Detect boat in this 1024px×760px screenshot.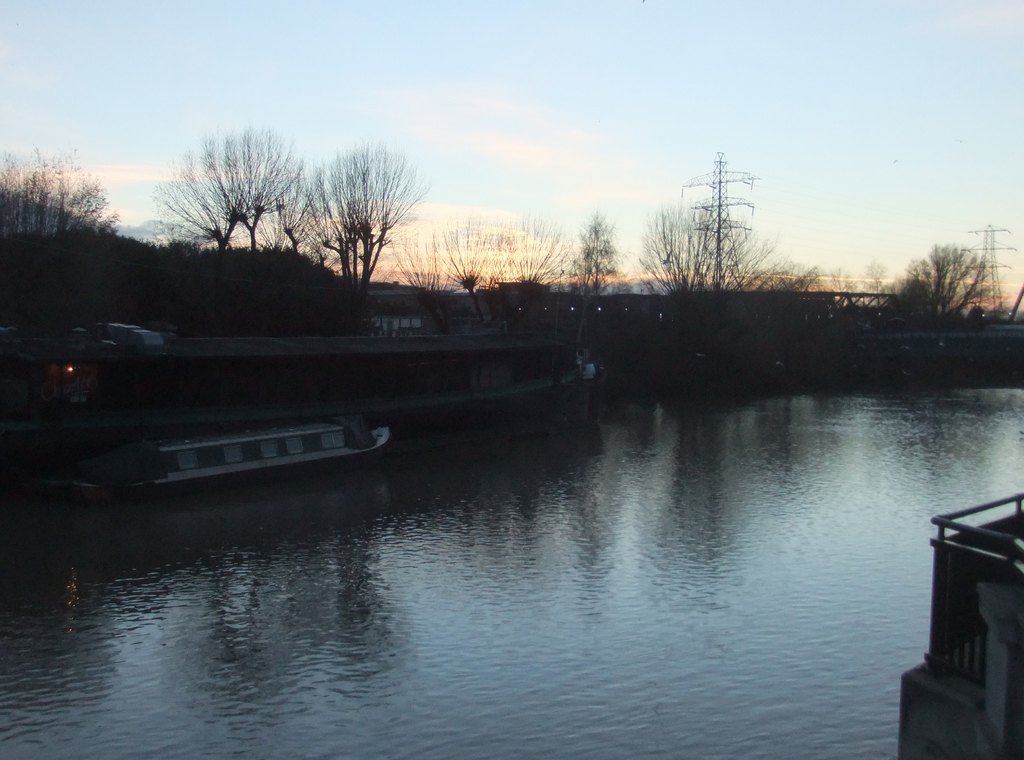
Detection: 51 286 655 469.
